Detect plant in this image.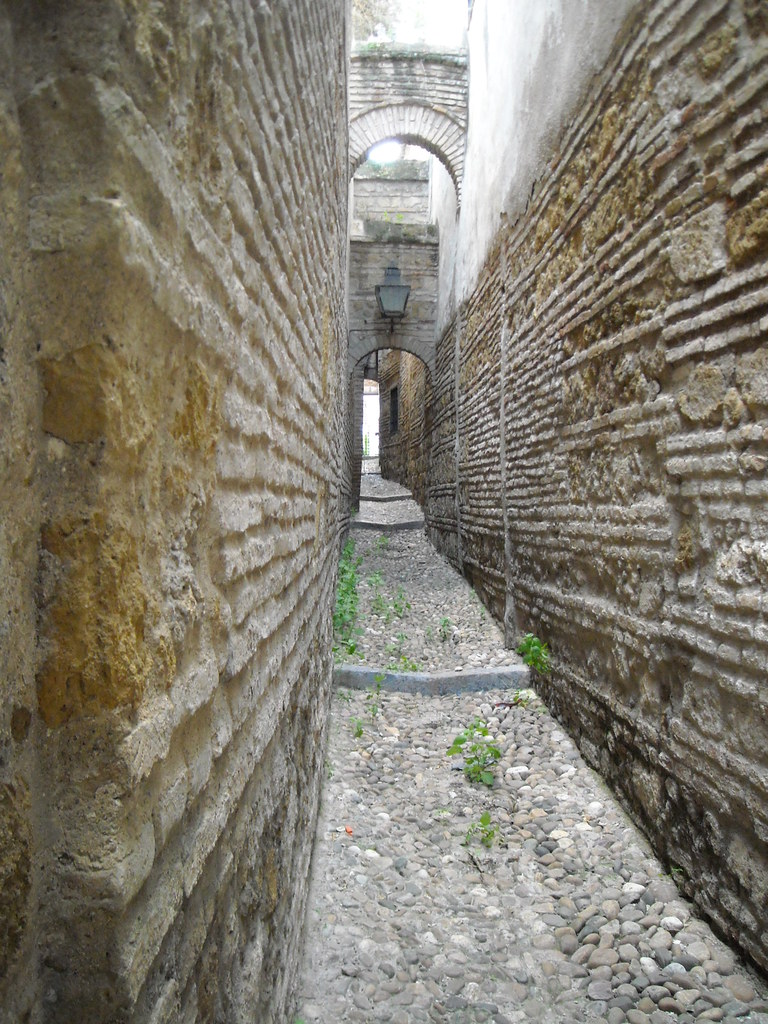
Detection: rect(435, 702, 506, 784).
